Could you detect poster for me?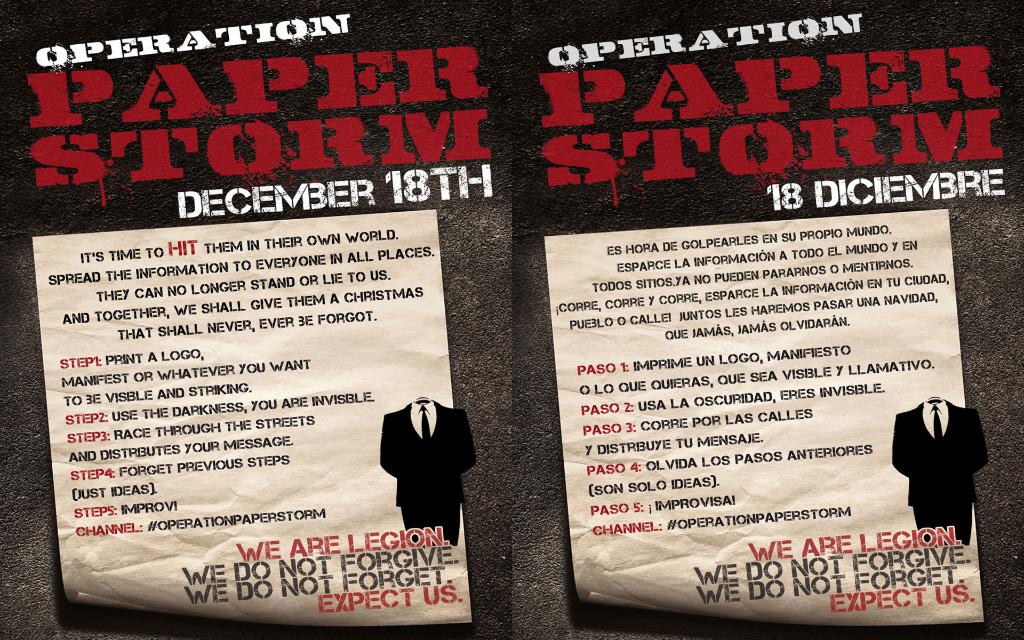
Detection result: 0:0:1023:637.
